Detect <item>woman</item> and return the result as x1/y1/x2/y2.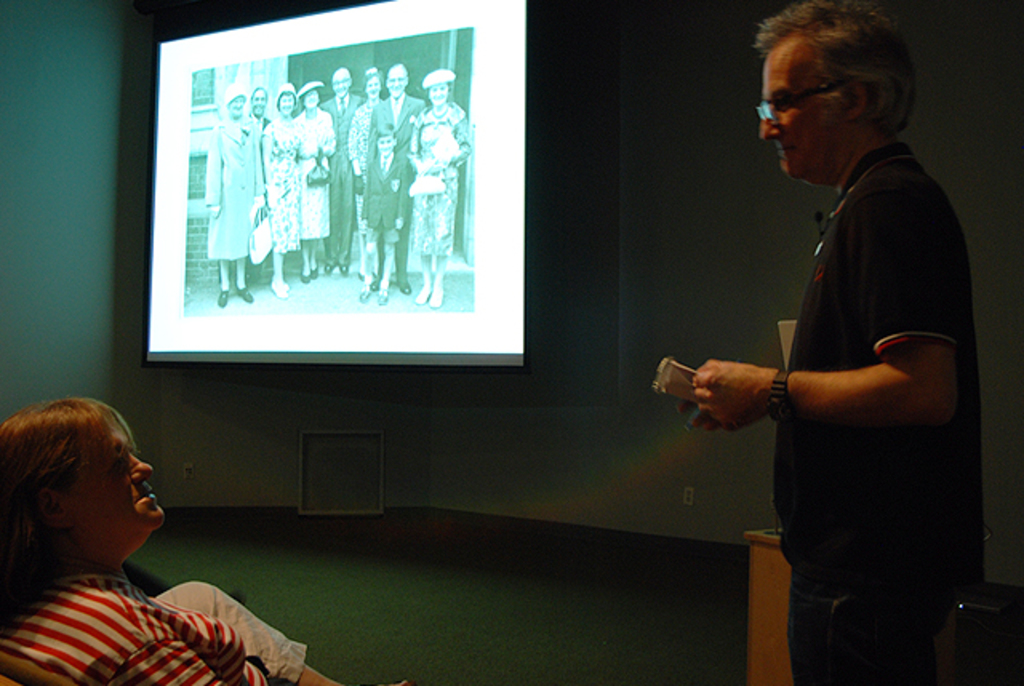
0/393/416/684.
